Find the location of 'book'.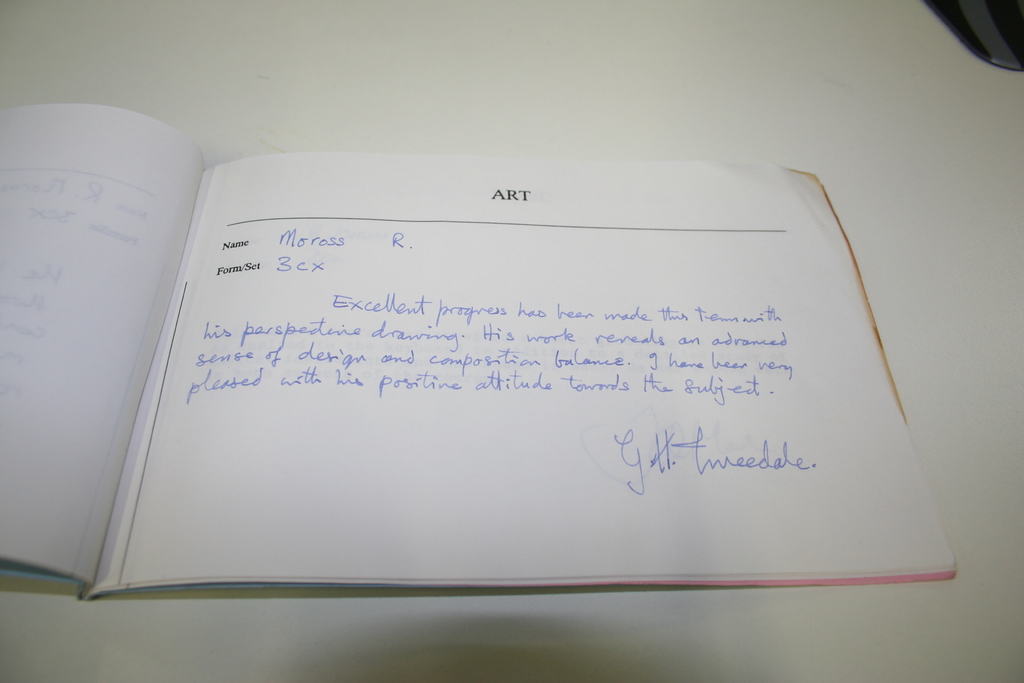
Location: {"x1": 0, "y1": 98, "x2": 965, "y2": 614}.
